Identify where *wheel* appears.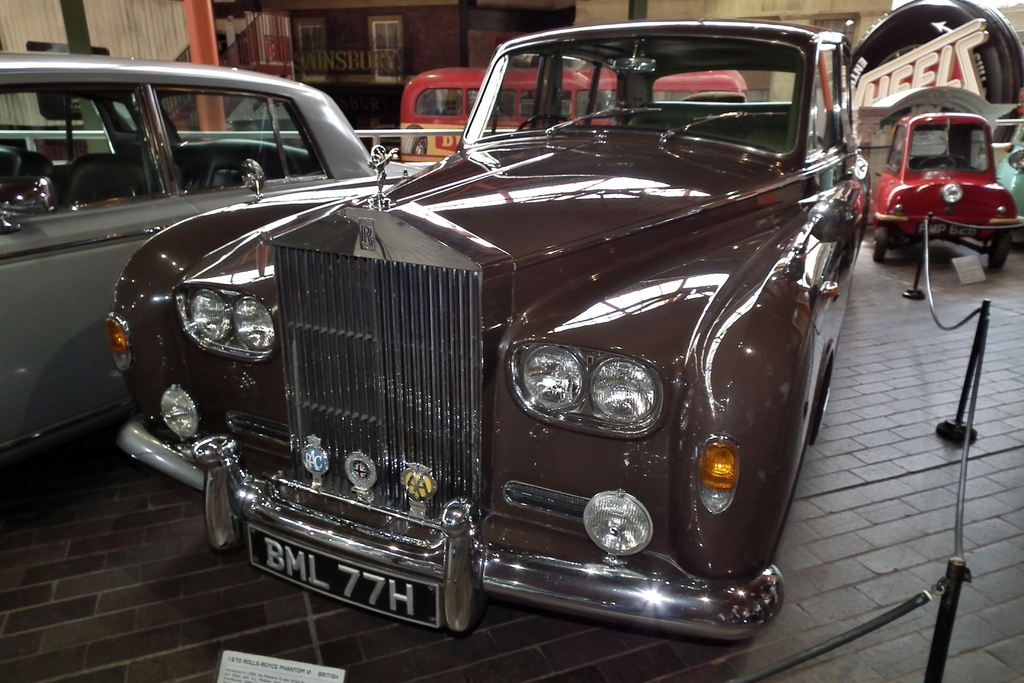
Appears at <box>191,465,245,566</box>.
